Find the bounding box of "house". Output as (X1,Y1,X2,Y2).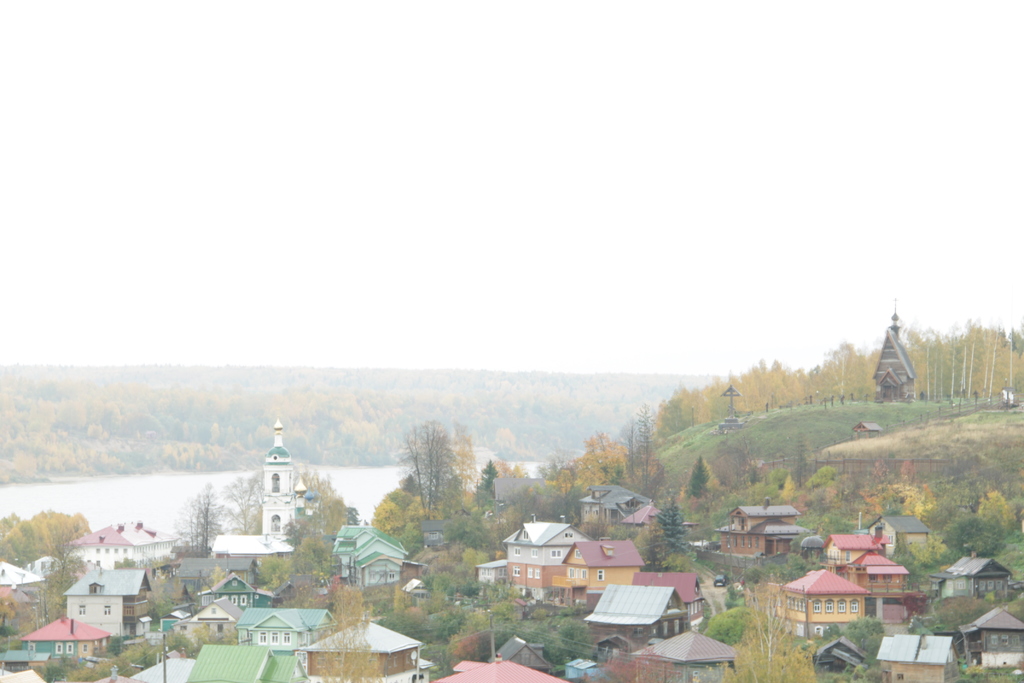
(850,420,876,439).
